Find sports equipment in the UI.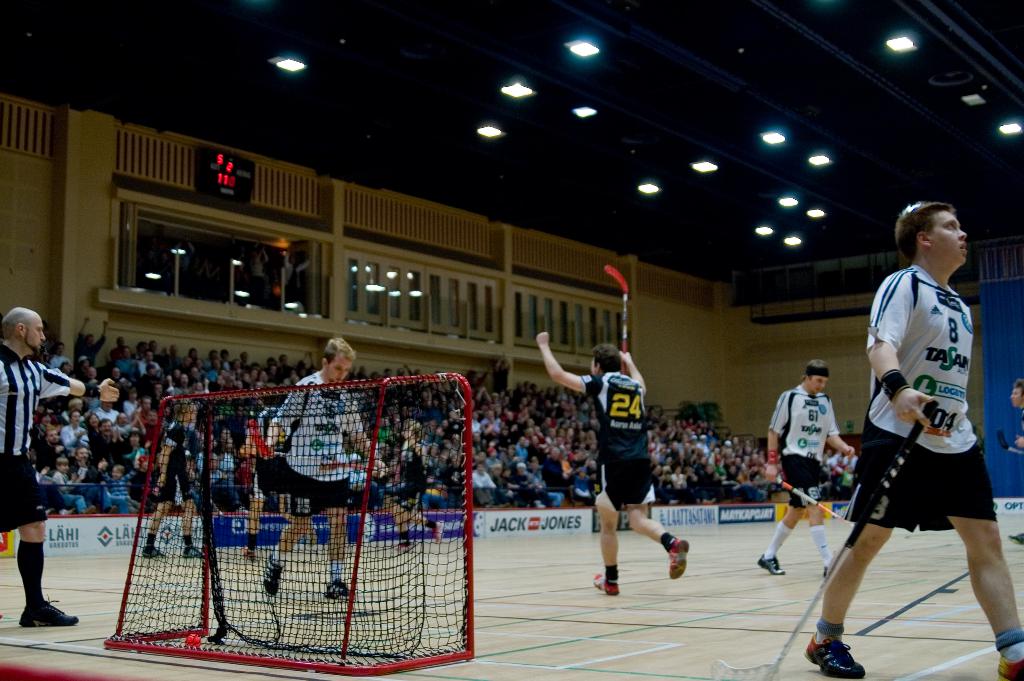
UI element at select_region(245, 546, 253, 562).
